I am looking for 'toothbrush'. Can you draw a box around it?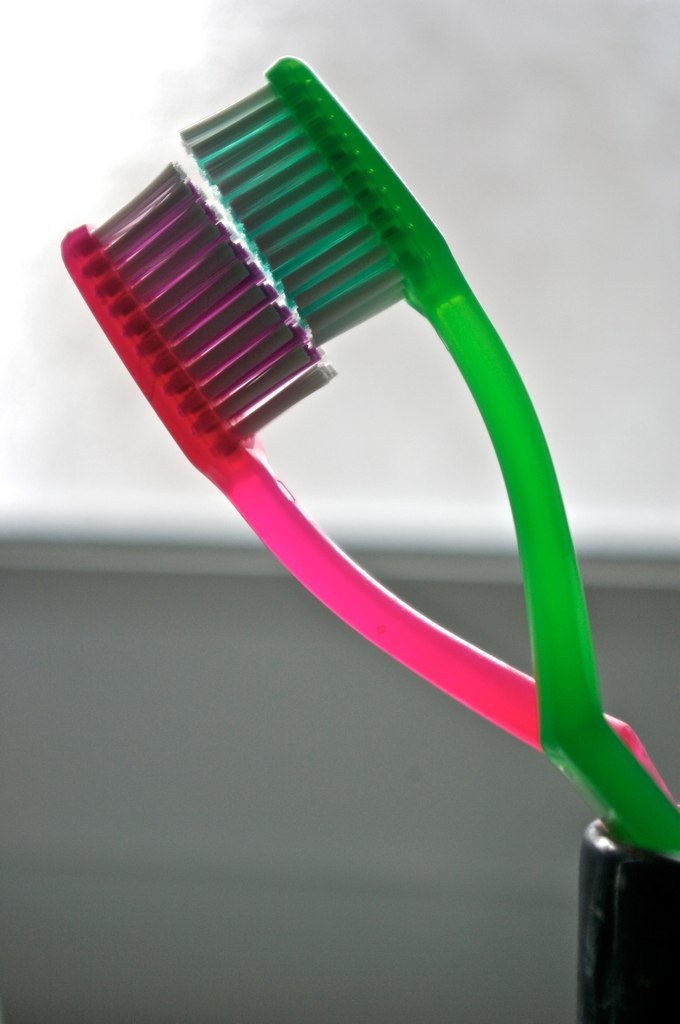
Sure, the bounding box is (62,53,679,856).
